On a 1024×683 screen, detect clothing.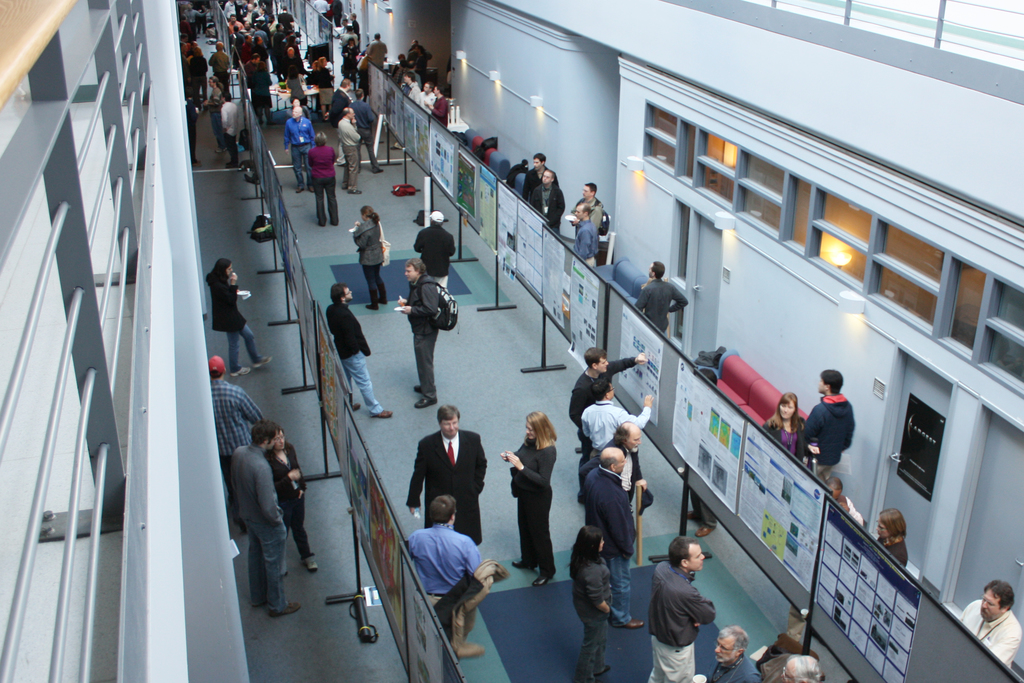
205,45,230,101.
